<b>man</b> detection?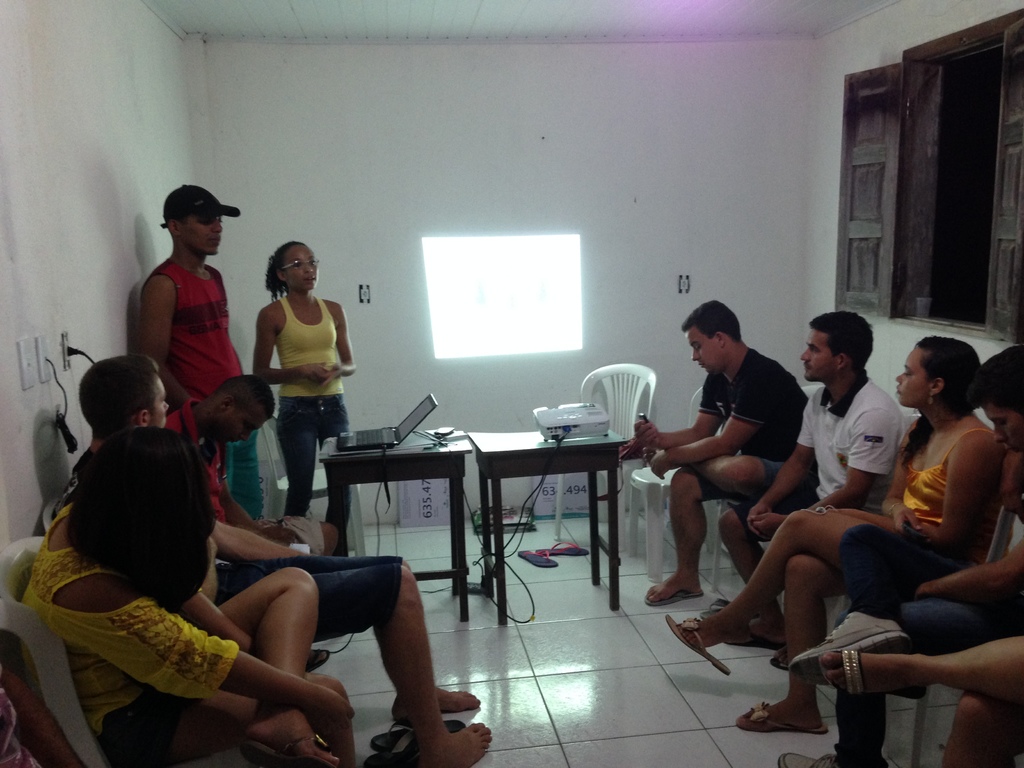
{"x1": 54, "y1": 351, "x2": 495, "y2": 767}
